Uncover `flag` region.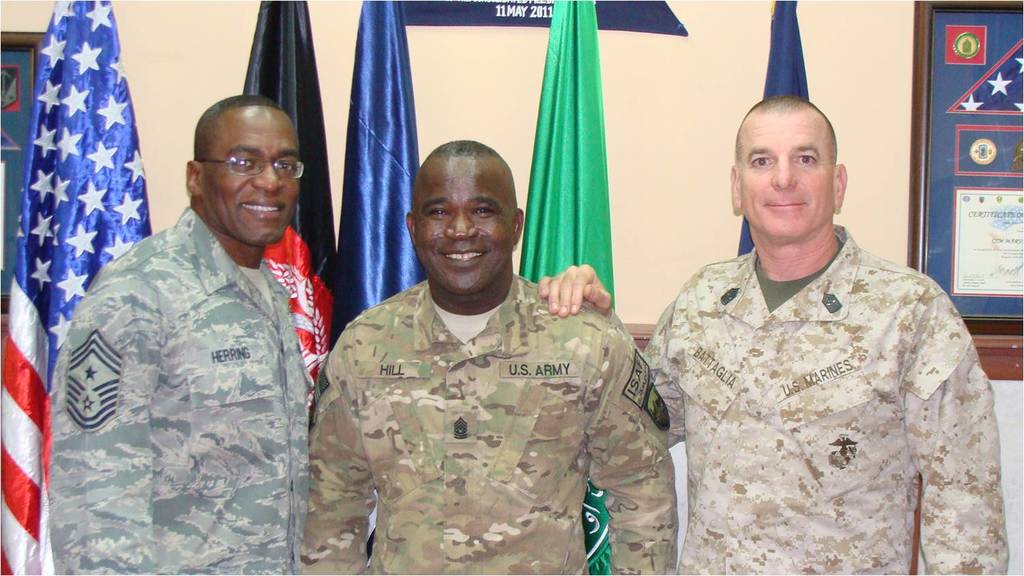
Uncovered: <bbox>0, 0, 165, 575</bbox>.
